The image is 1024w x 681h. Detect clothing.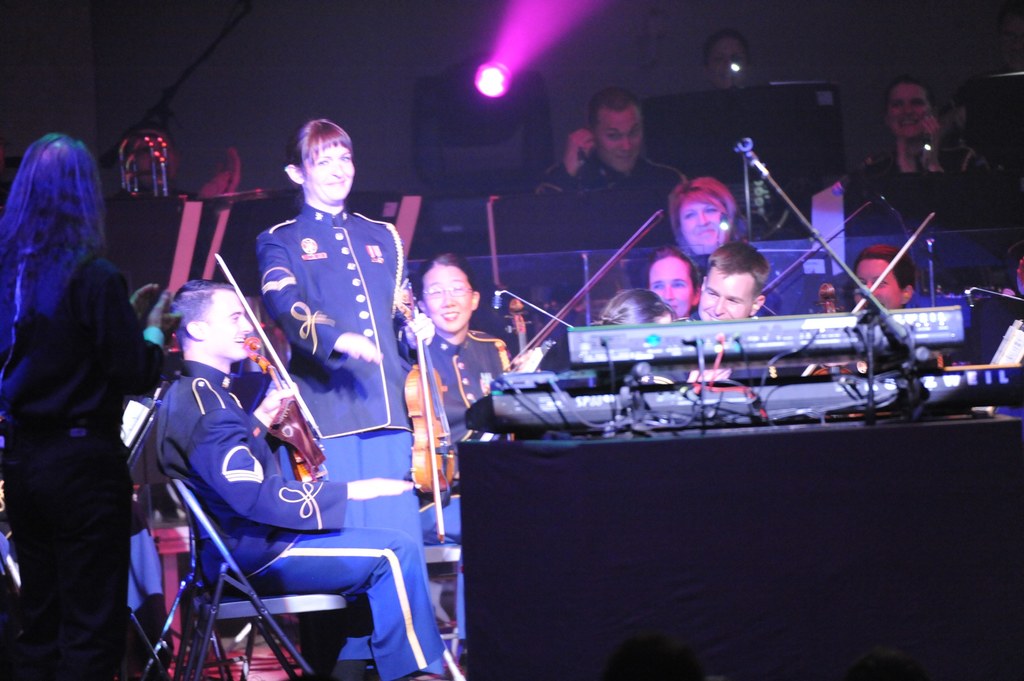
Detection: (0, 259, 165, 680).
